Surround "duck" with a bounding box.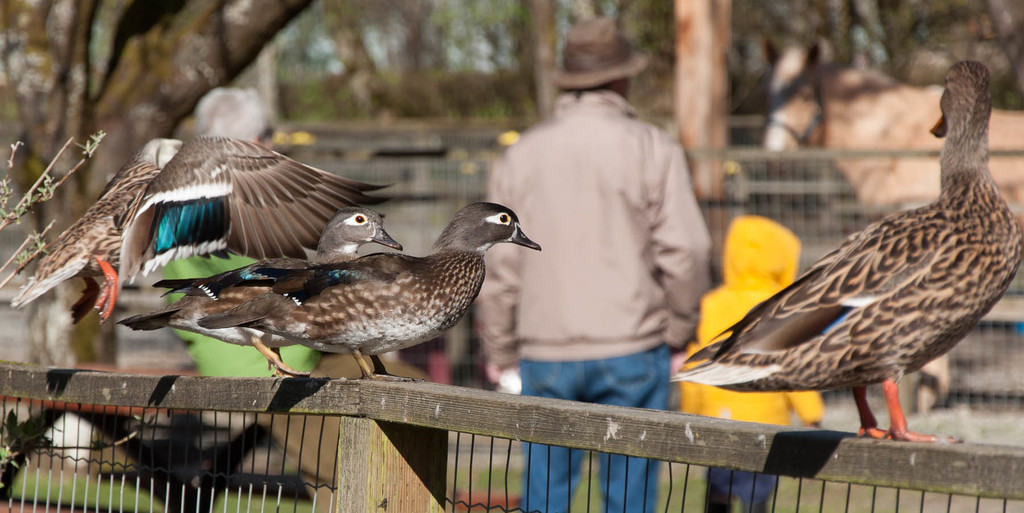
bbox=[118, 199, 550, 380].
